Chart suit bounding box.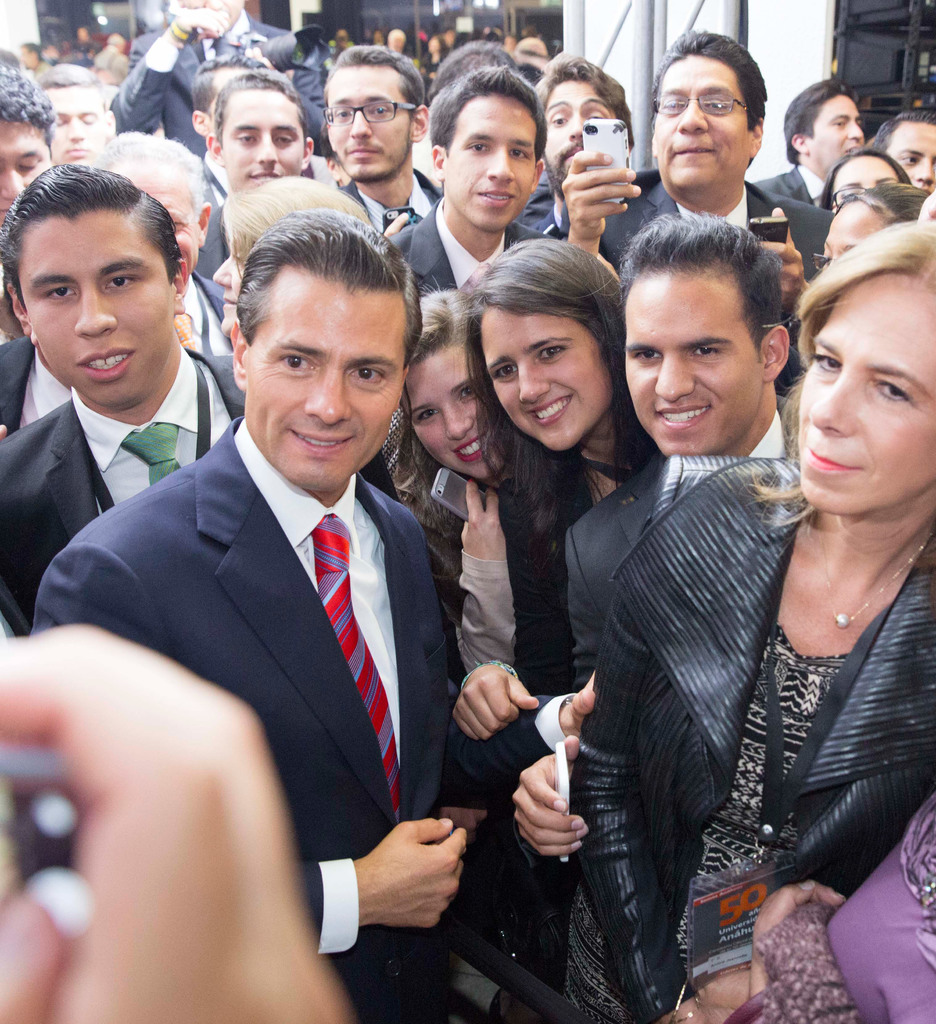
Charted: <region>328, 176, 444, 236</region>.
